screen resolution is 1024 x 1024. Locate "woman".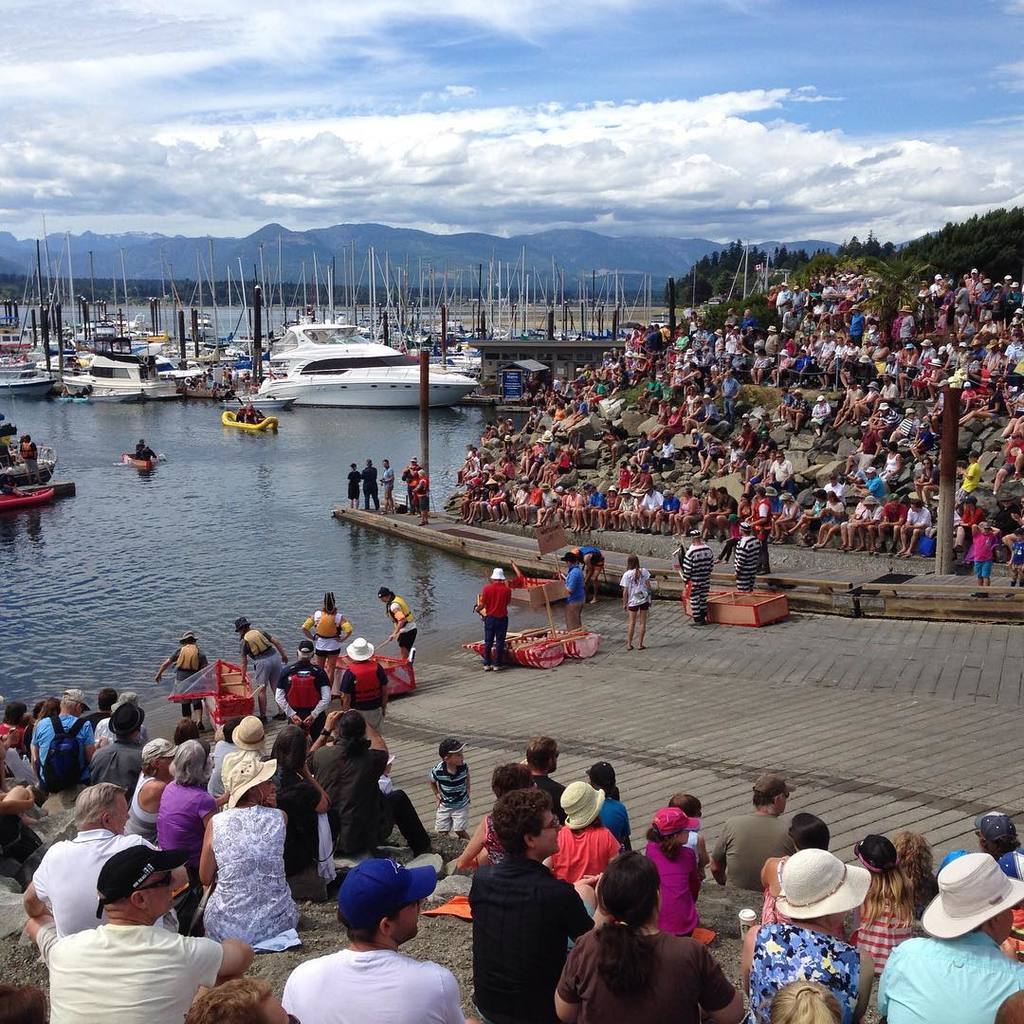
Rect(18, 695, 62, 754).
